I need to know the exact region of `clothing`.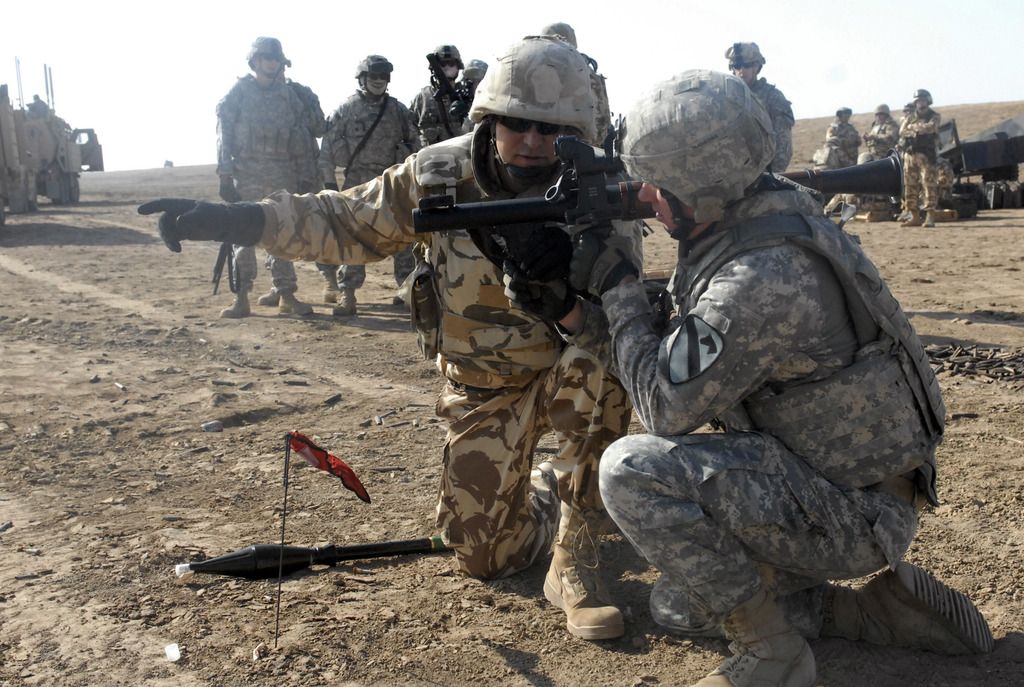
Region: rect(869, 118, 902, 209).
